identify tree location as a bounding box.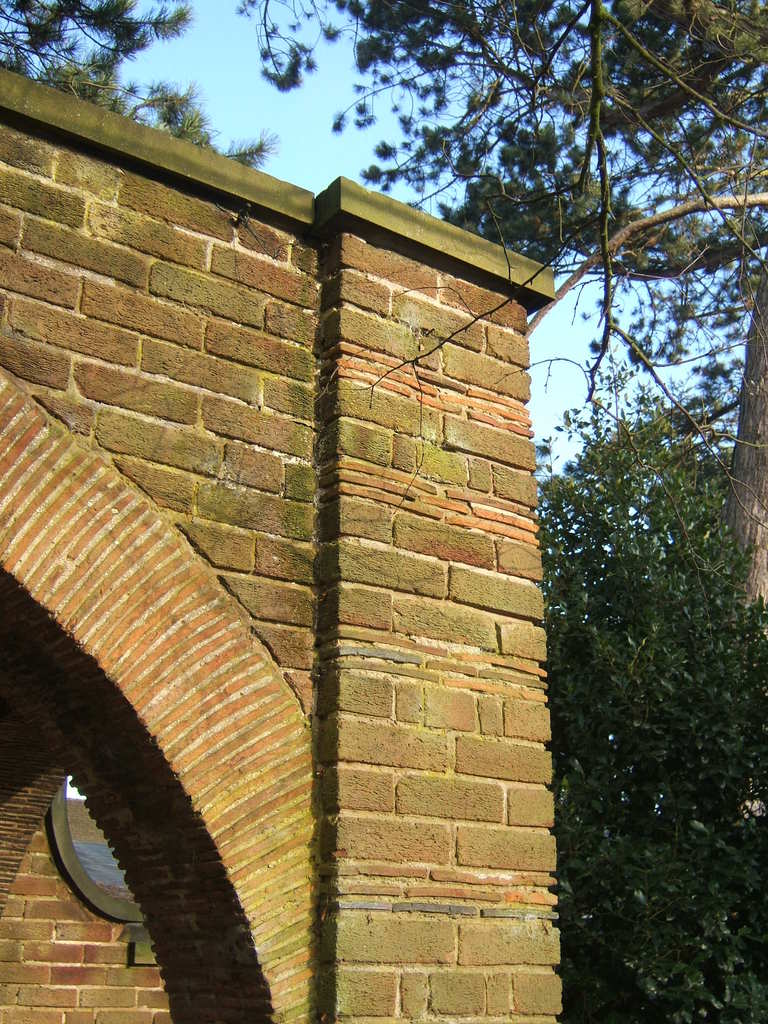
[0,63,272,180].
